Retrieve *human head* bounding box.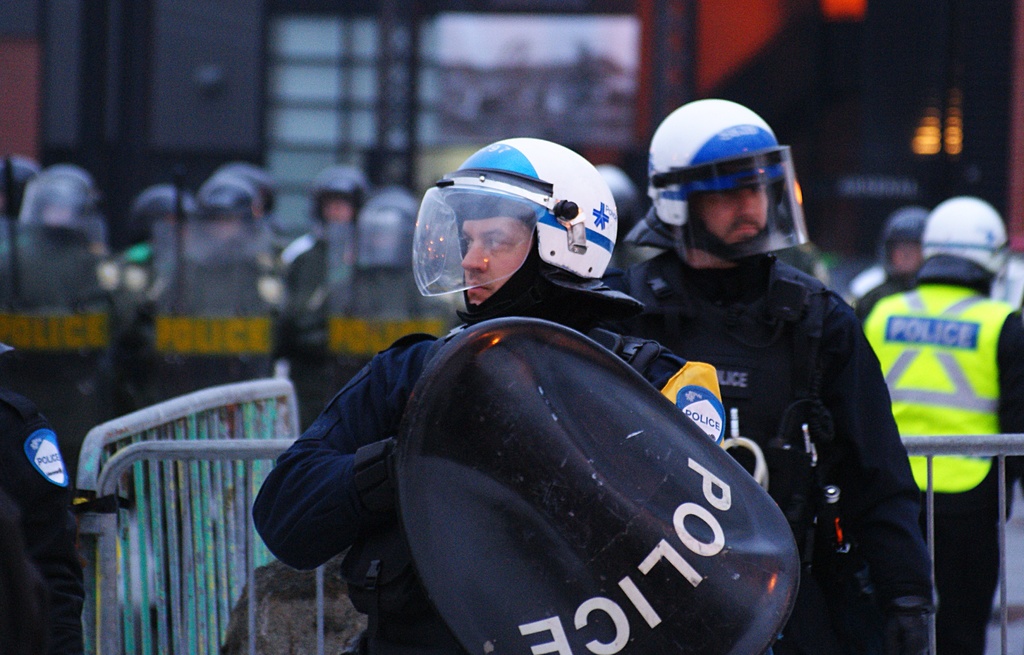
Bounding box: x1=922, y1=203, x2=1005, y2=273.
